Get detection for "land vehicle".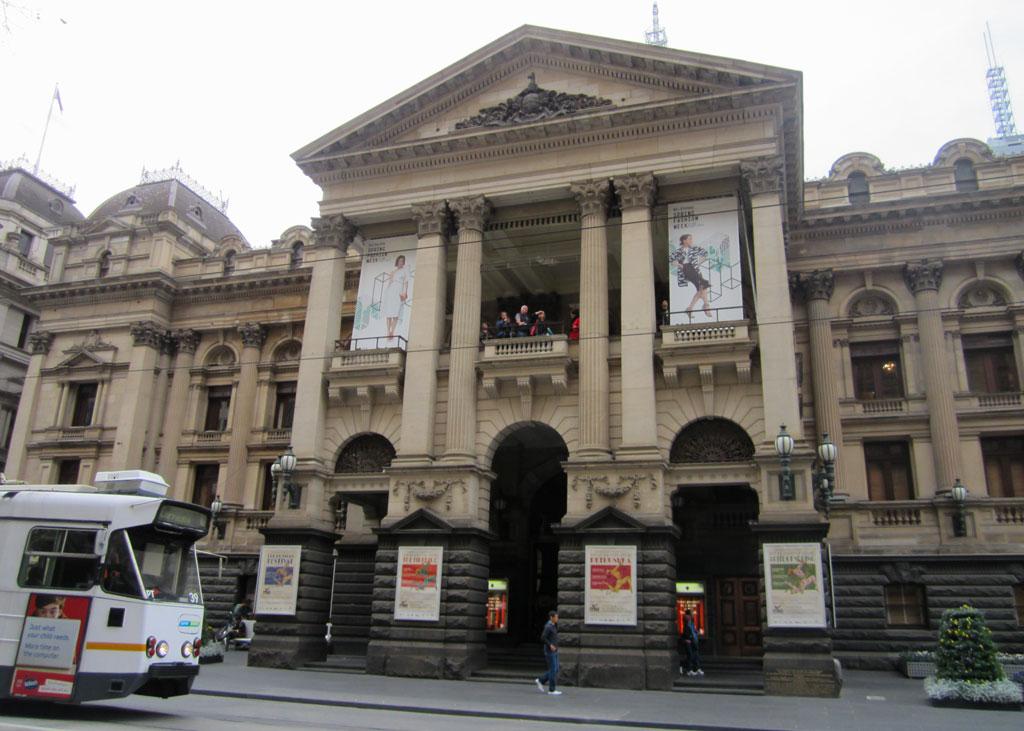
Detection: [0, 472, 214, 701].
